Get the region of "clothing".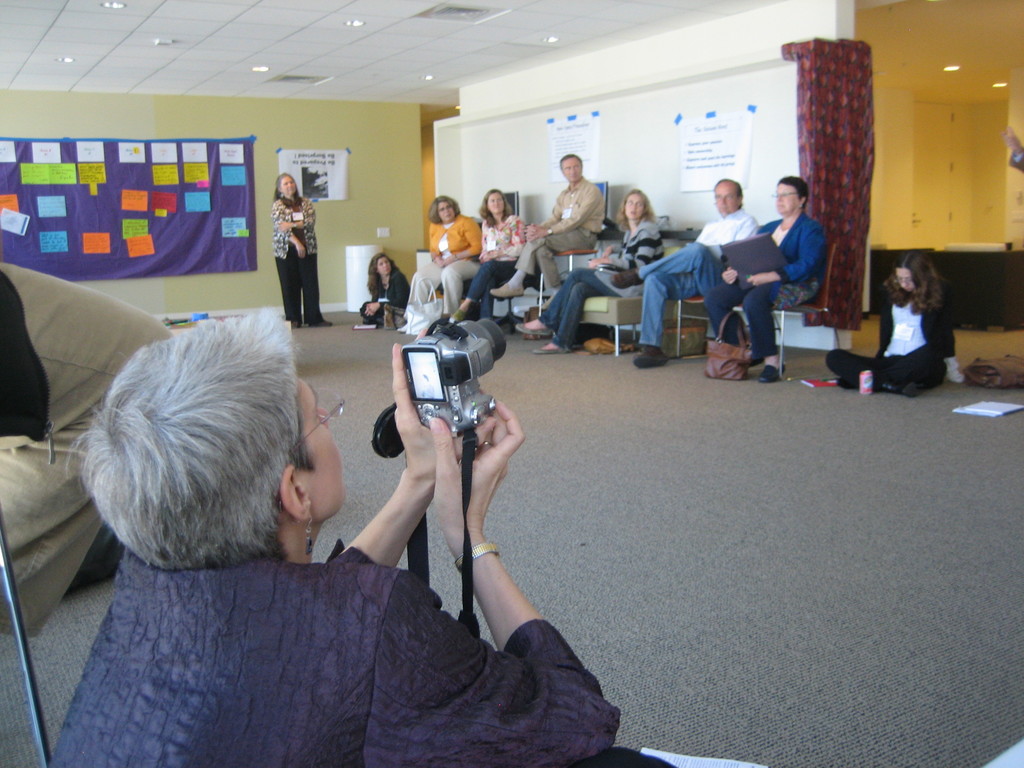
[514, 220, 595, 289].
